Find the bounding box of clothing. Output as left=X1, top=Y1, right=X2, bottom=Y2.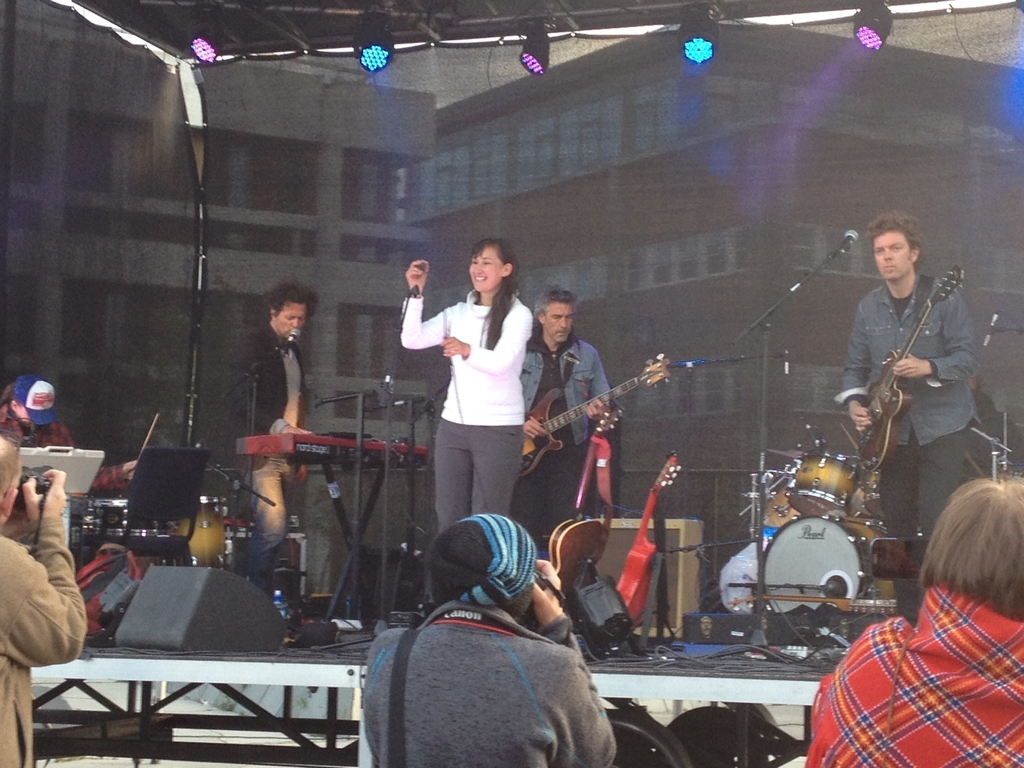
left=396, top=280, right=534, bottom=515.
